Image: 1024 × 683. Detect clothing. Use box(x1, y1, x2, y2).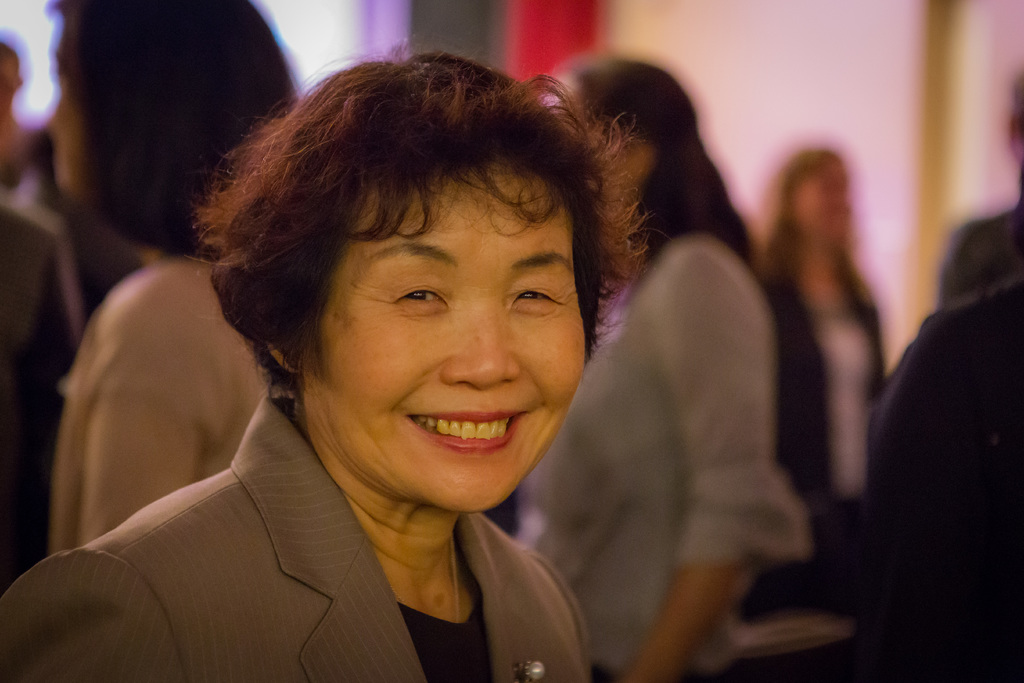
box(3, 352, 647, 669).
